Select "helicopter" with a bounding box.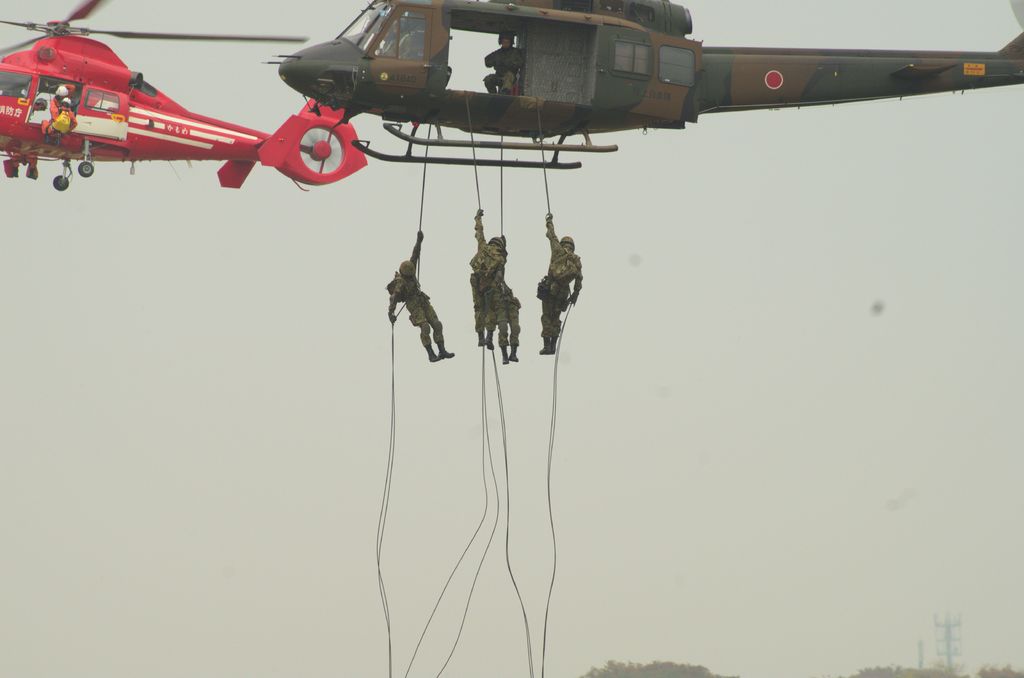
bbox=(259, 0, 1023, 171).
